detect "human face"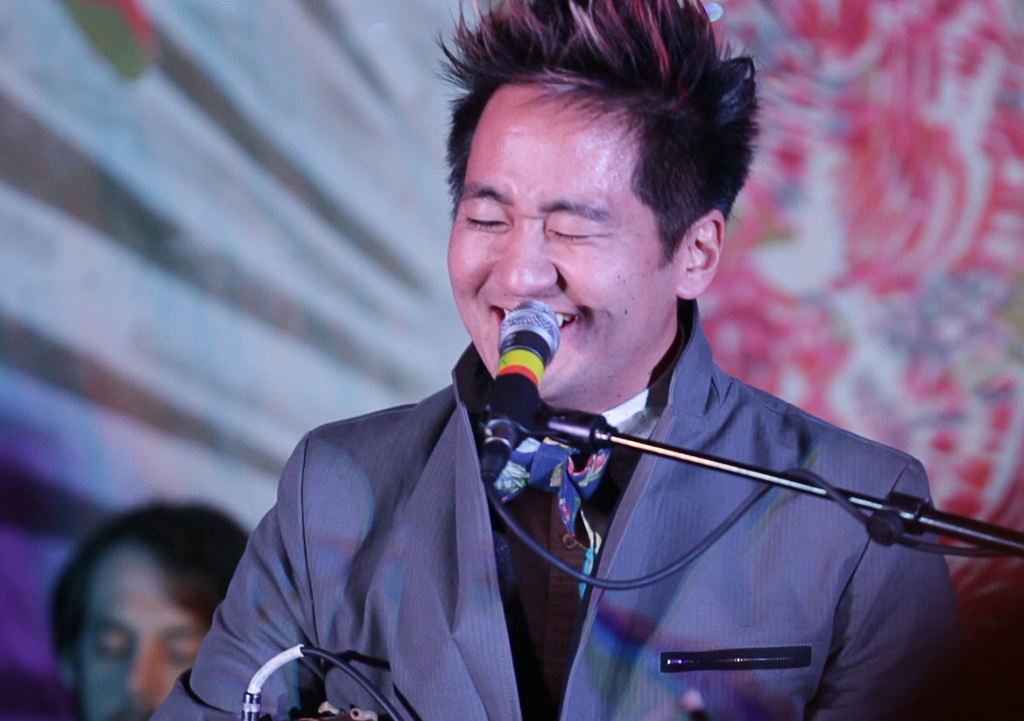
box=[449, 83, 676, 402]
